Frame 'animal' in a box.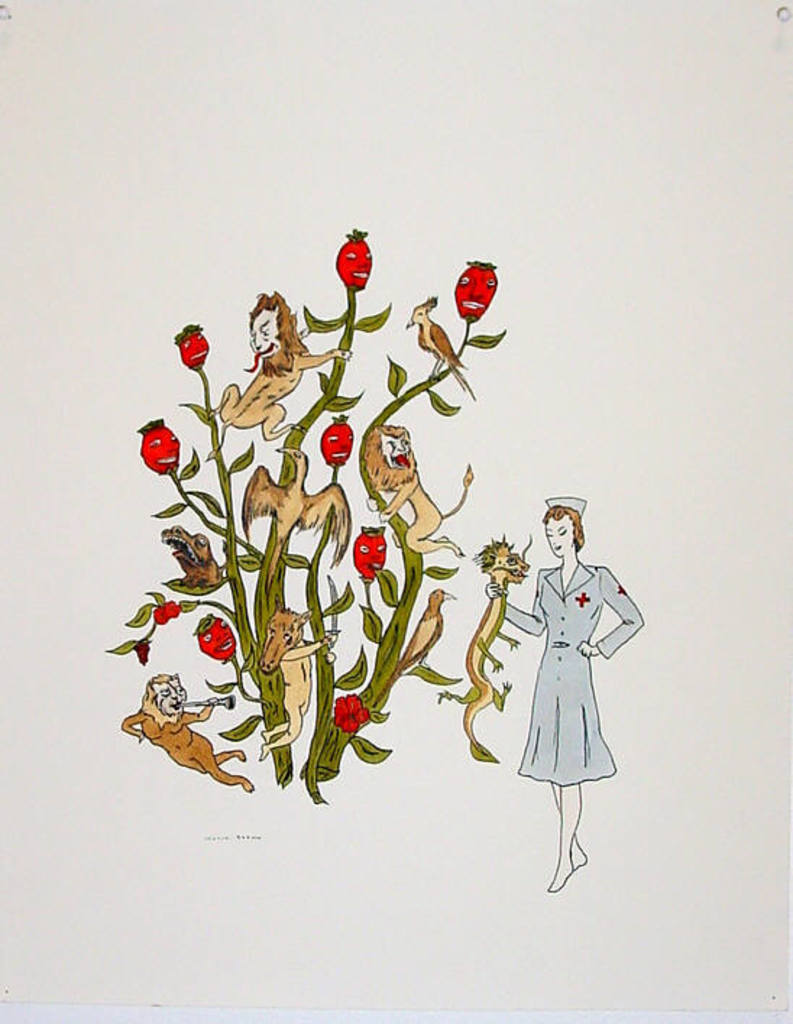
rect(365, 584, 462, 709).
